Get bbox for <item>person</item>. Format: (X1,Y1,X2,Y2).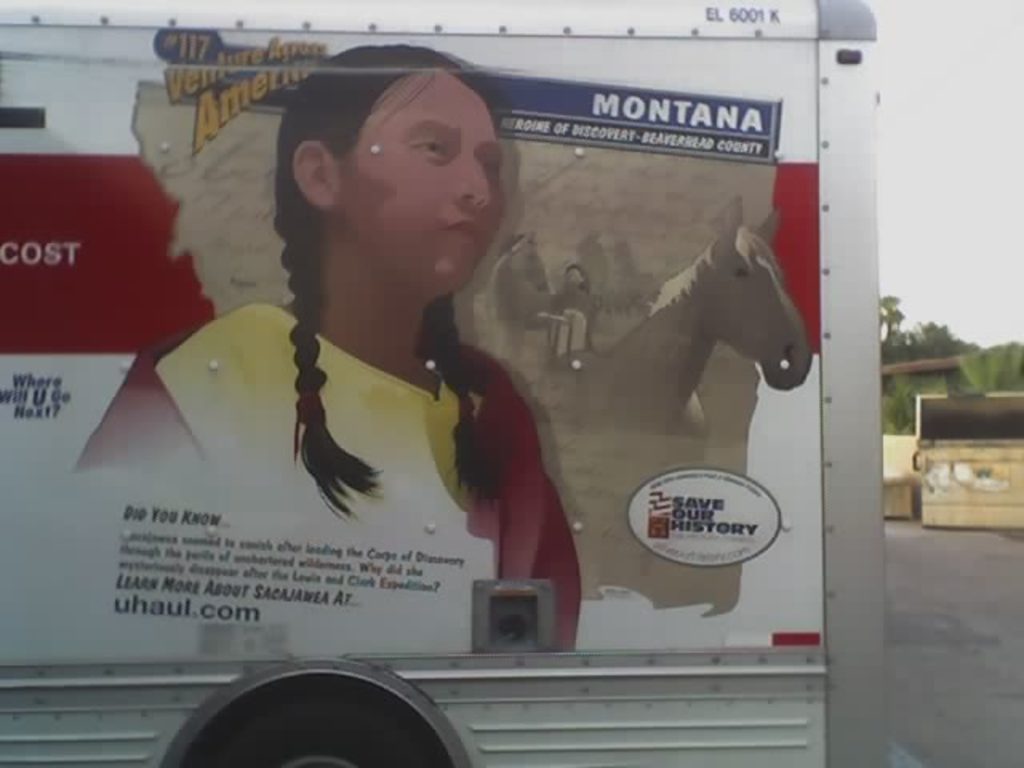
(69,42,581,650).
